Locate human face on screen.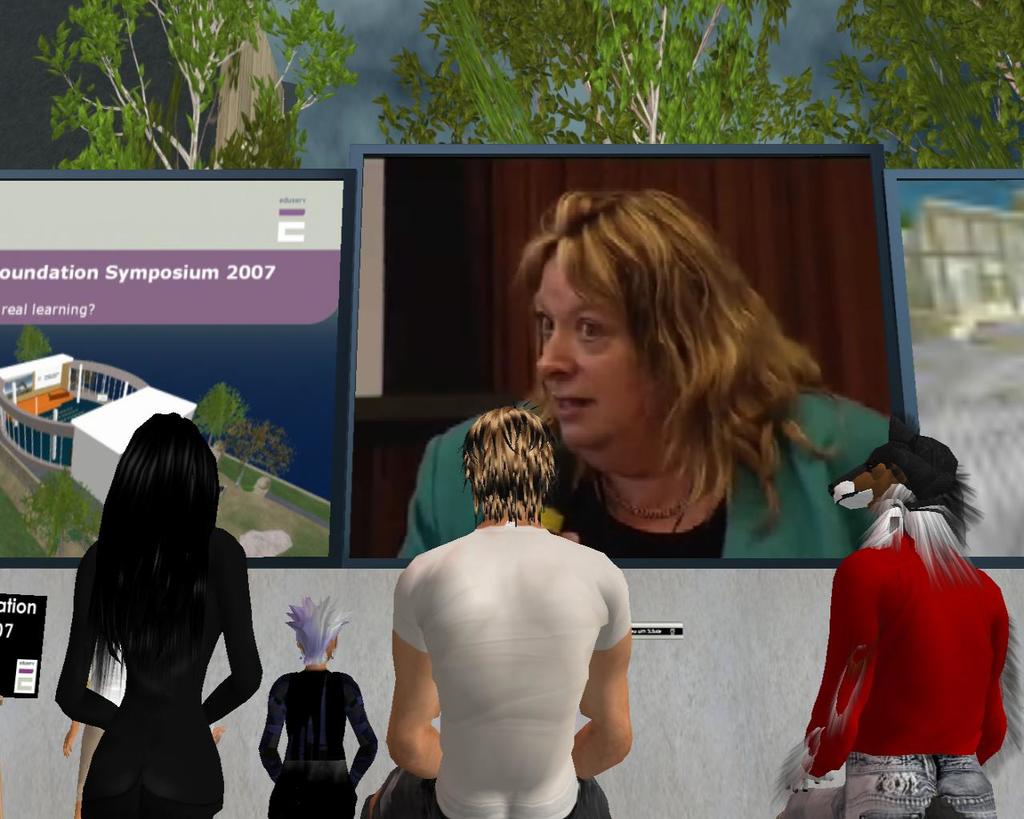
On screen at [531,238,658,451].
